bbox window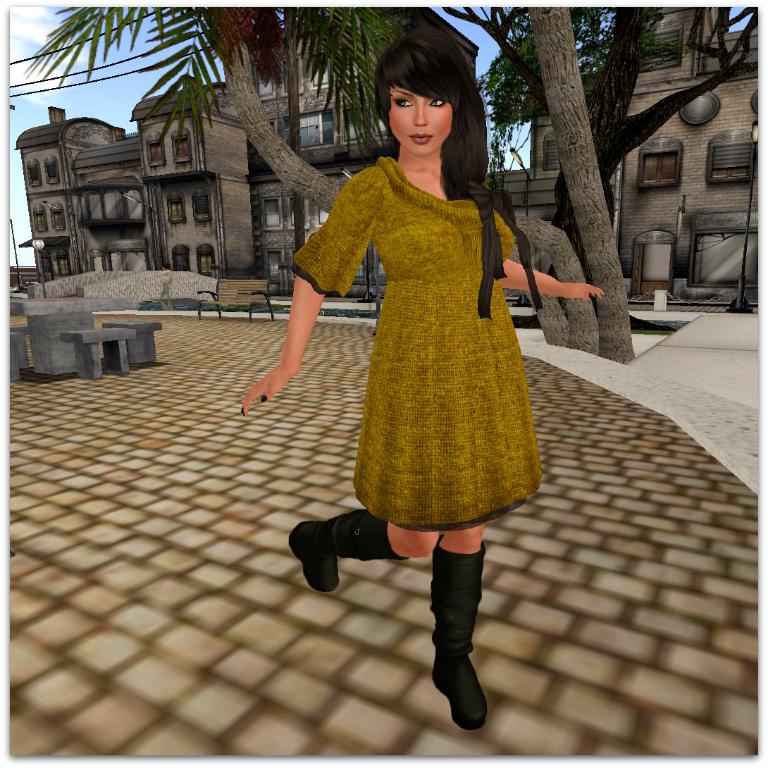
<bbox>35, 200, 45, 233</bbox>
